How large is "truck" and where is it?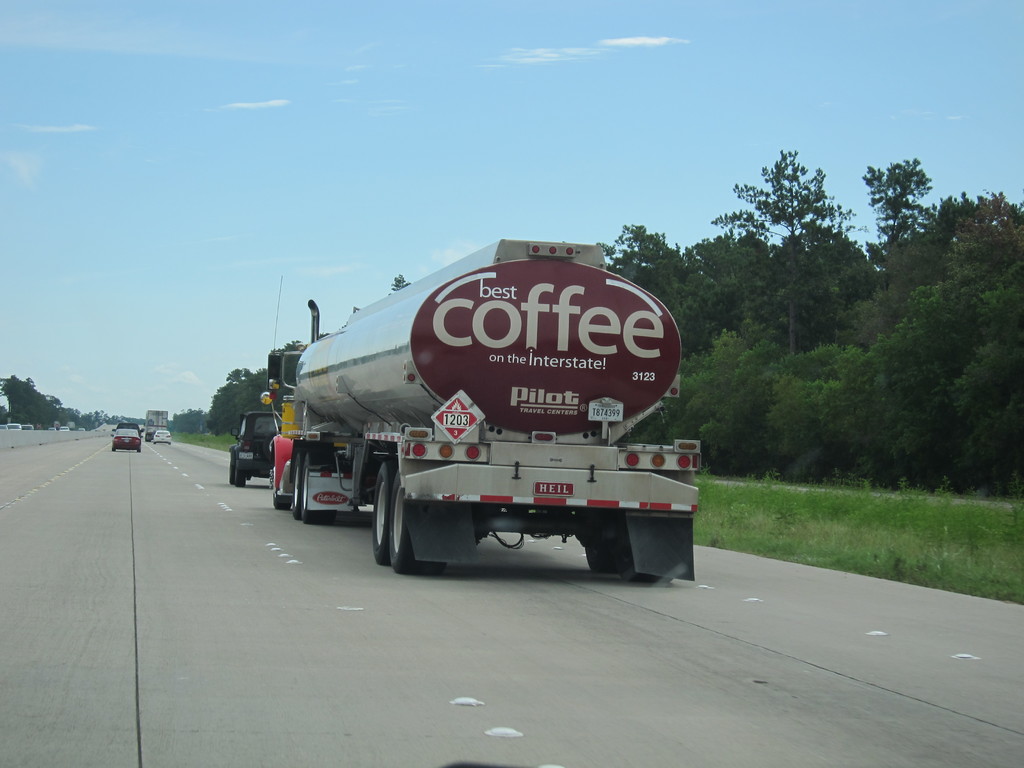
Bounding box: bbox(262, 239, 702, 586).
